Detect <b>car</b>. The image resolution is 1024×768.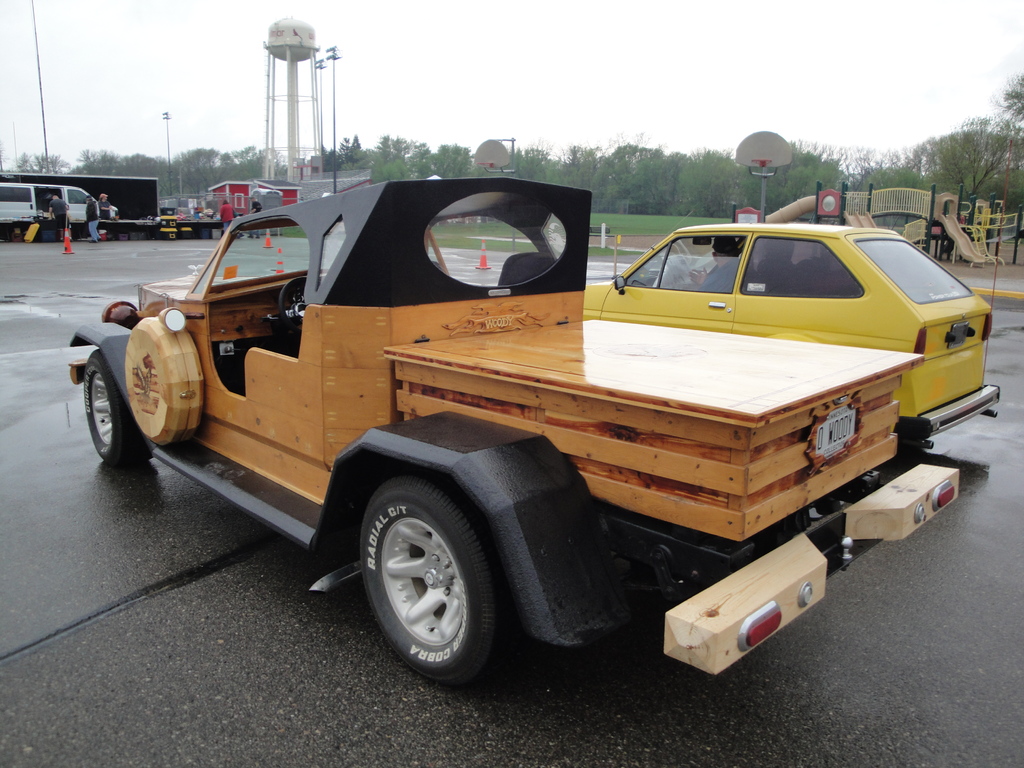
Rect(0, 182, 136, 234).
